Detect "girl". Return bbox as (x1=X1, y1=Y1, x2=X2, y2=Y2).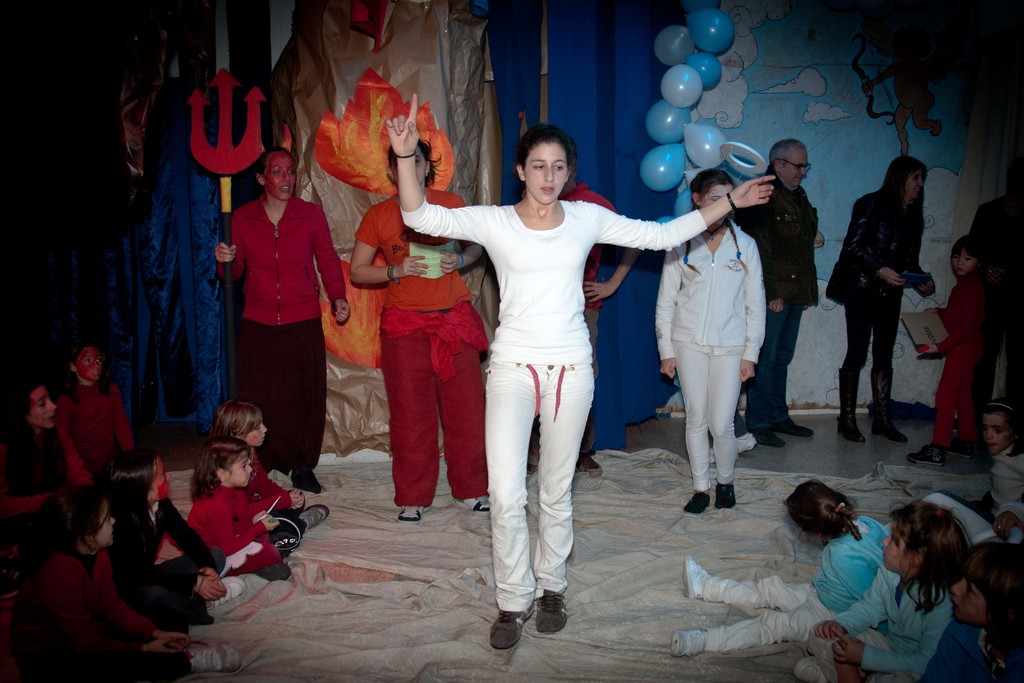
(x1=901, y1=232, x2=1001, y2=470).
